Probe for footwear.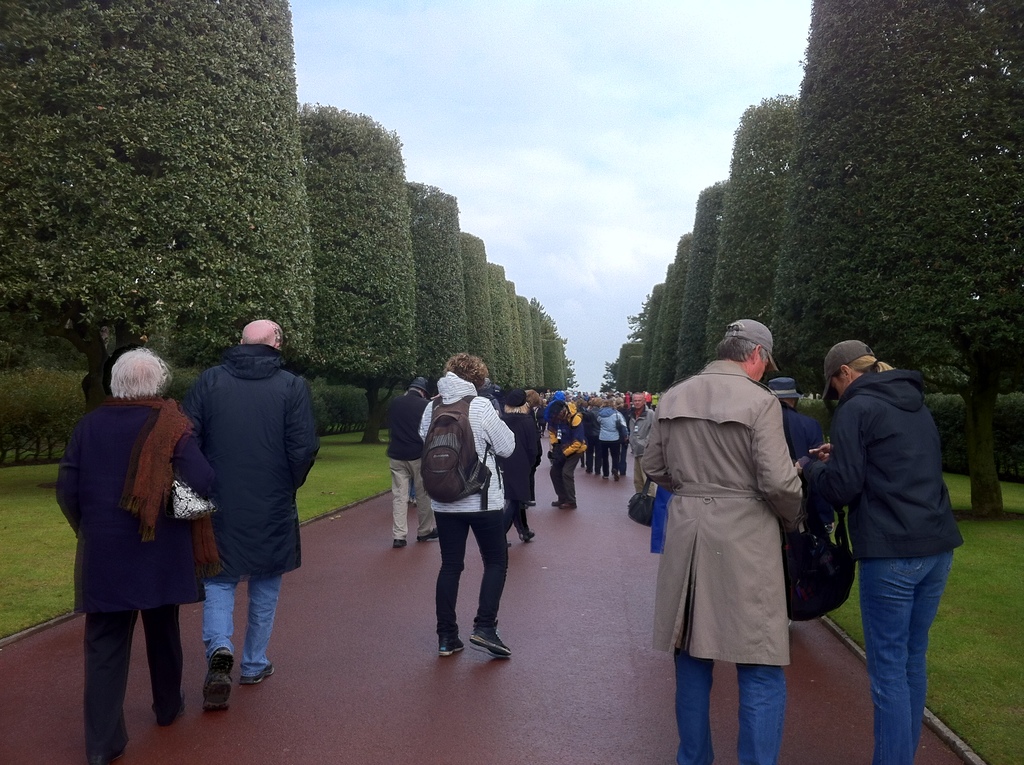
Probe result: {"left": 93, "top": 745, "right": 127, "bottom": 762}.
